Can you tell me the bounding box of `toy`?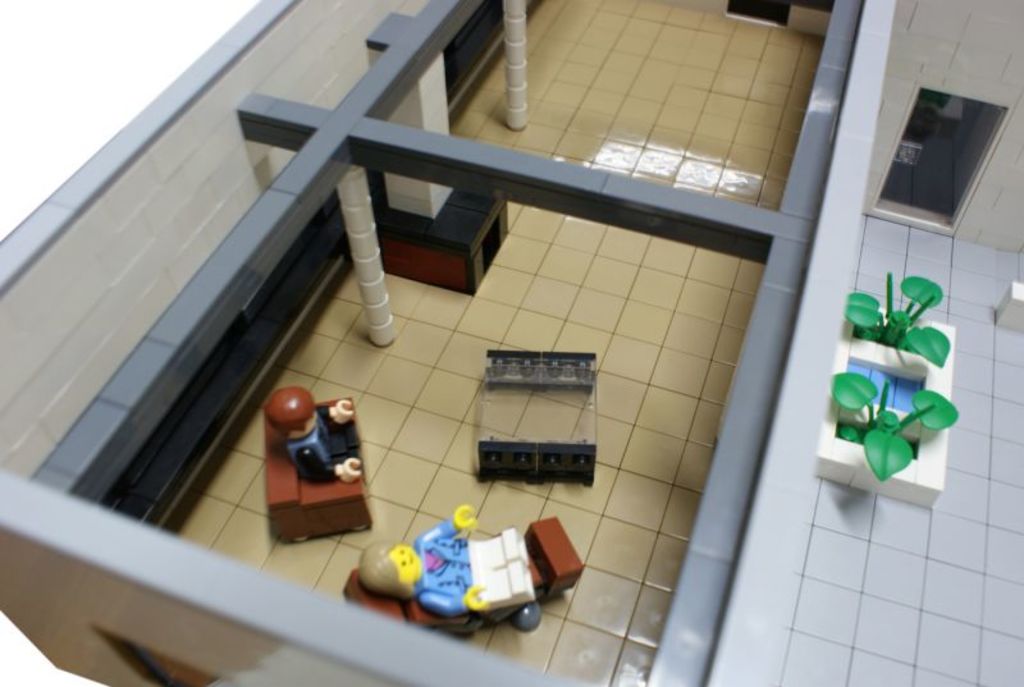
bbox(256, 383, 369, 548).
